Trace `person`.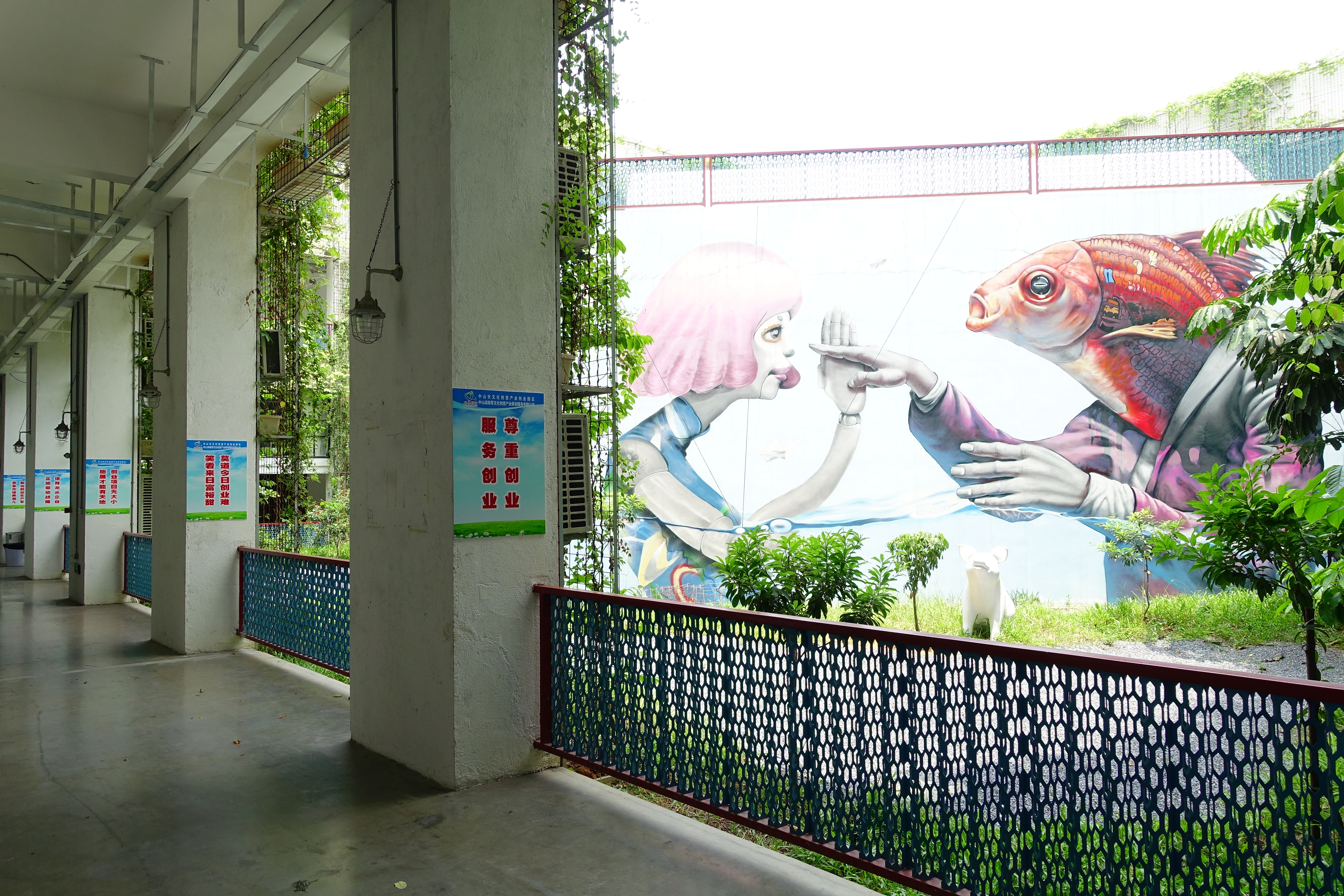
Traced to x1=155 y1=56 x2=207 y2=128.
